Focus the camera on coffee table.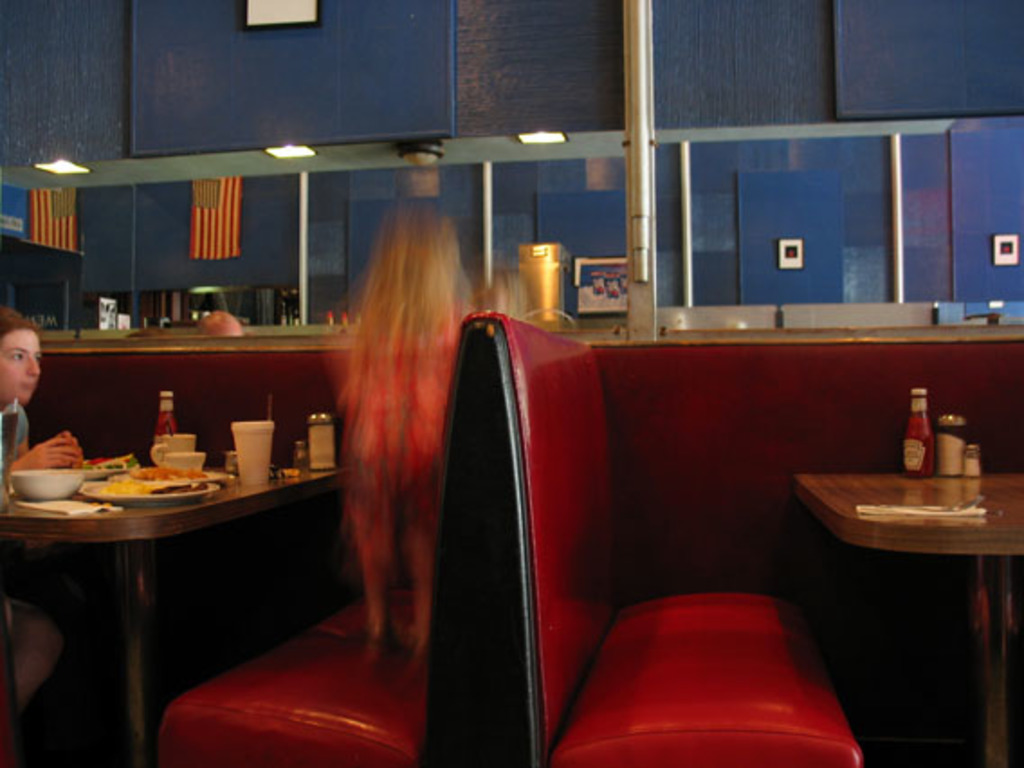
Focus region: detection(790, 467, 1022, 766).
